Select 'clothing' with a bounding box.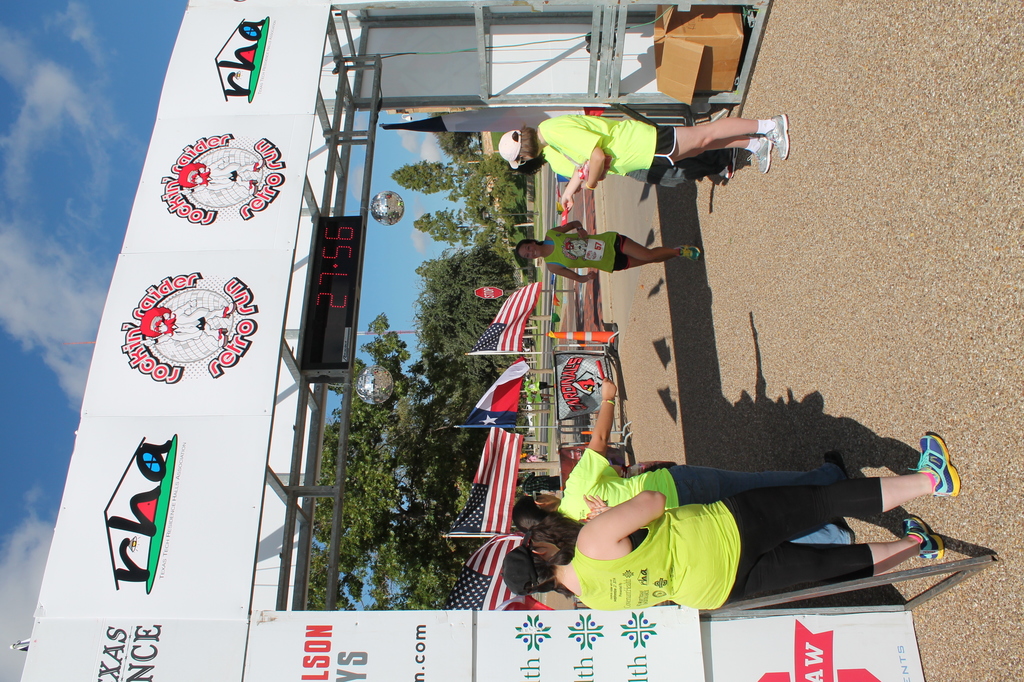
crop(537, 115, 676, 179).
